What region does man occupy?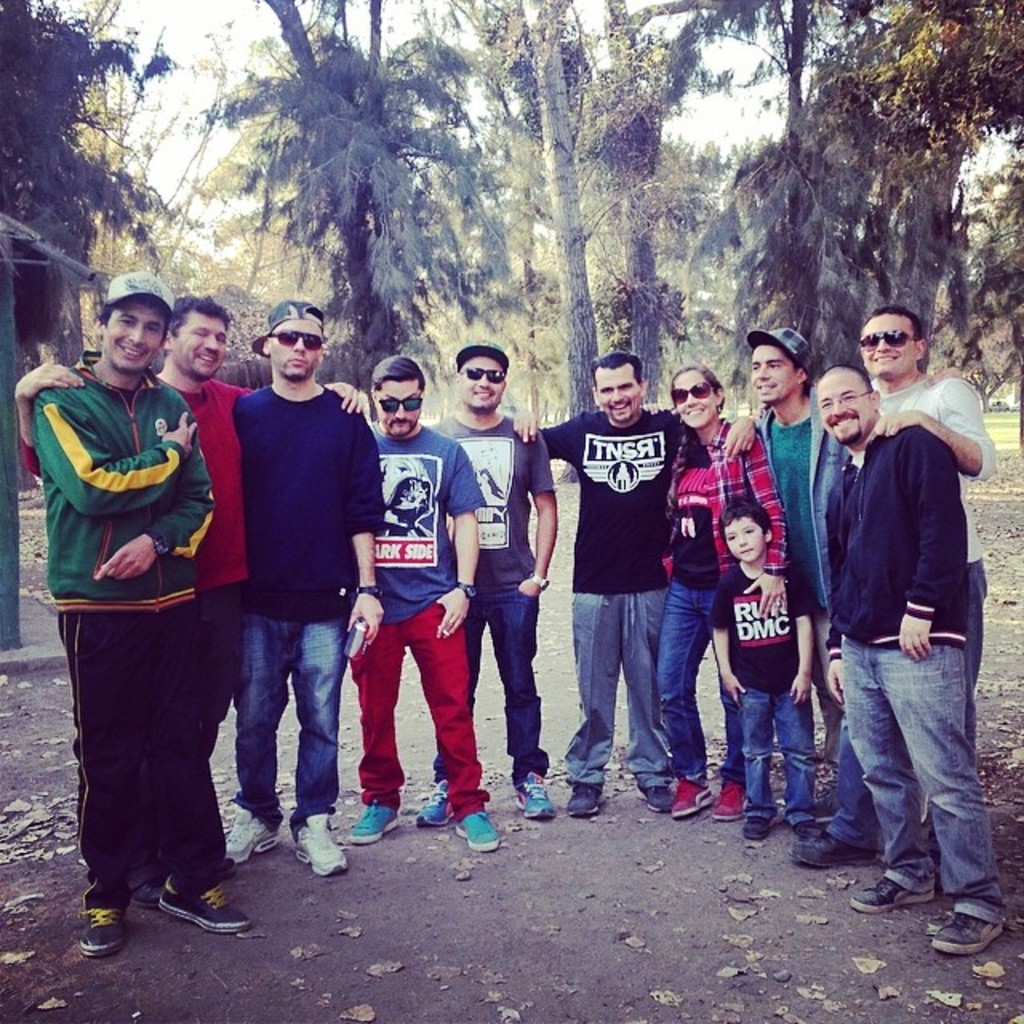
BBox(792, 309, 994, 856).
